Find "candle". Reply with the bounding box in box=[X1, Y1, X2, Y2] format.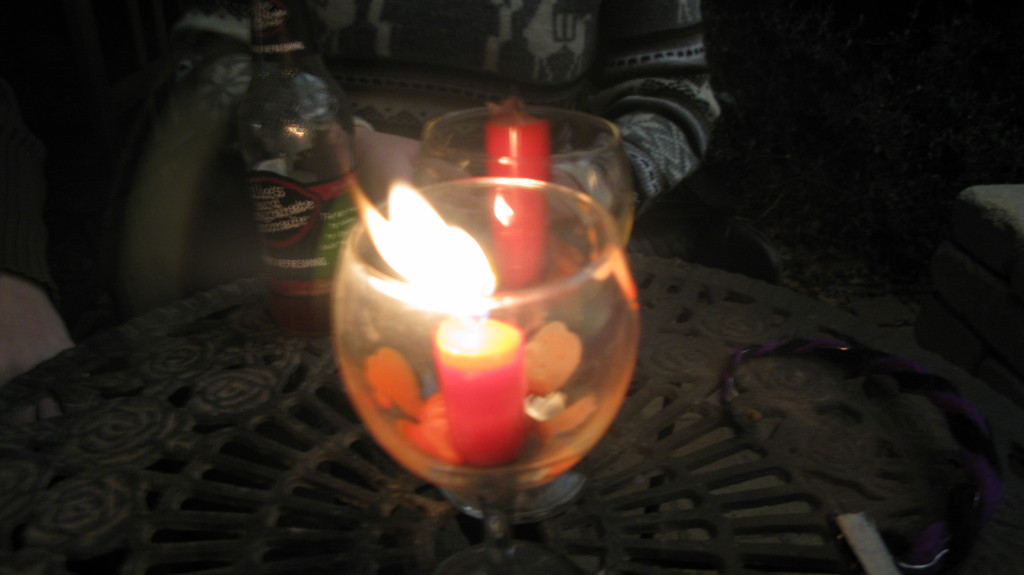
box=[485, 92, 547, 289].
